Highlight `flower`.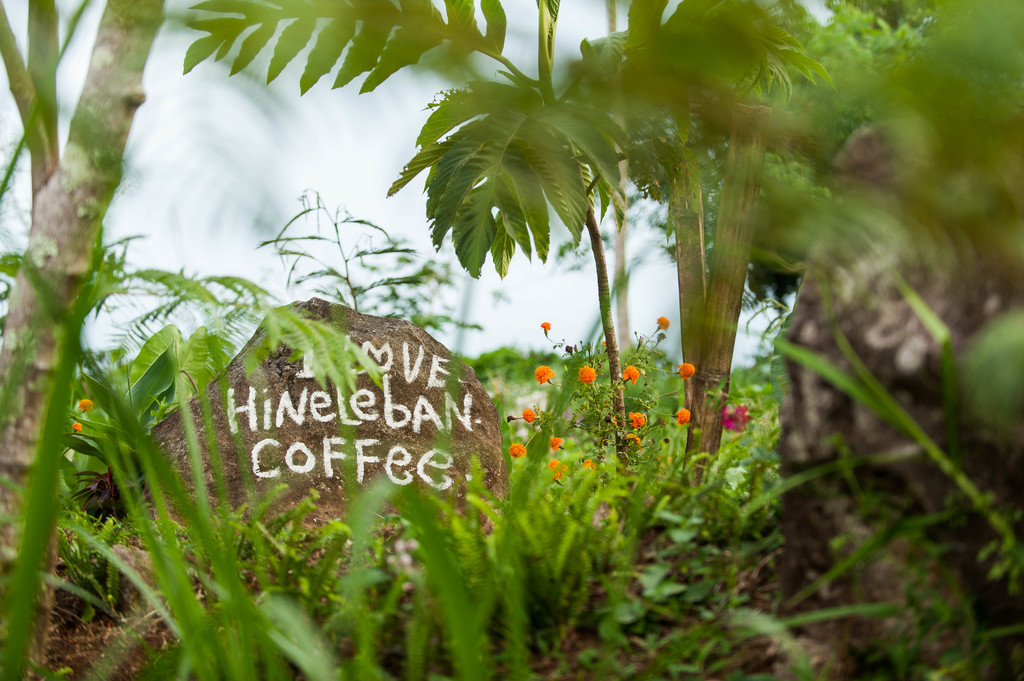
Highlighted region: 547,457,559,469.
